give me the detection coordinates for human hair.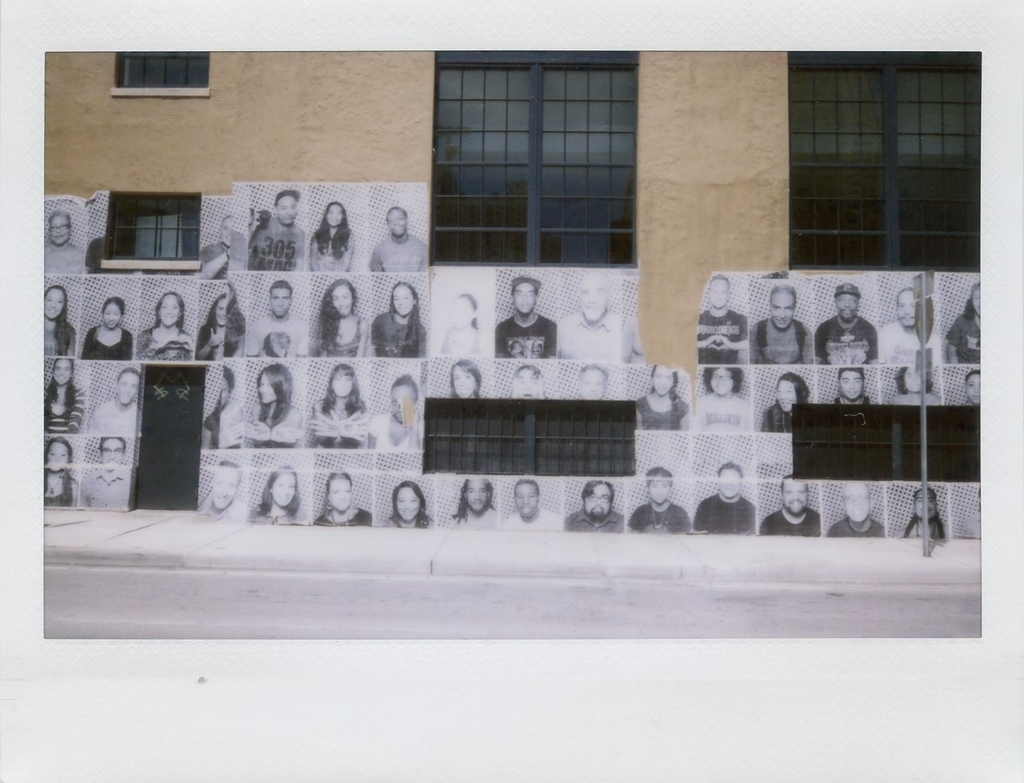
[208, 295, 225, 329].
